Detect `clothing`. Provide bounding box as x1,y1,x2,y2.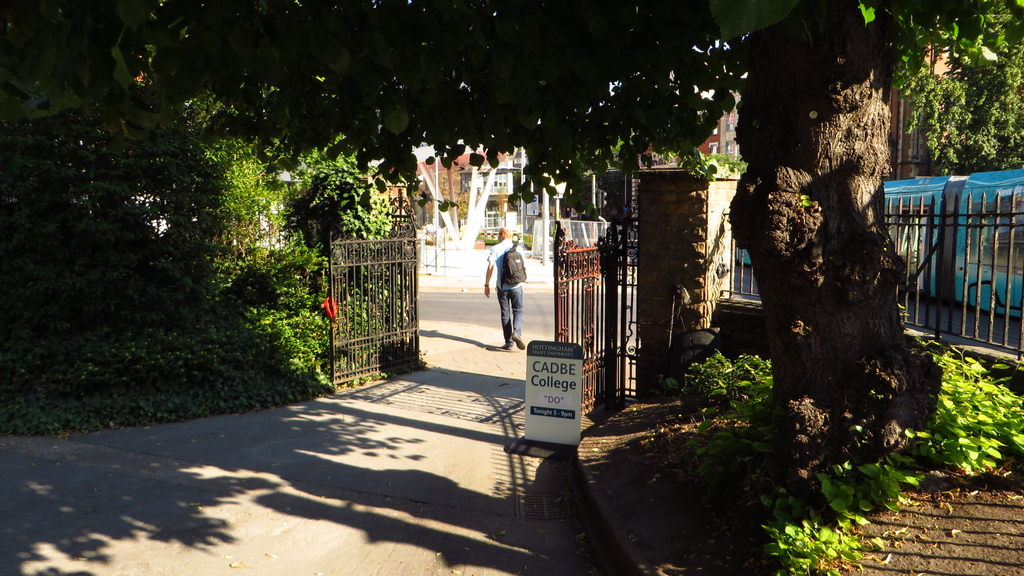
484,226,533,340.
